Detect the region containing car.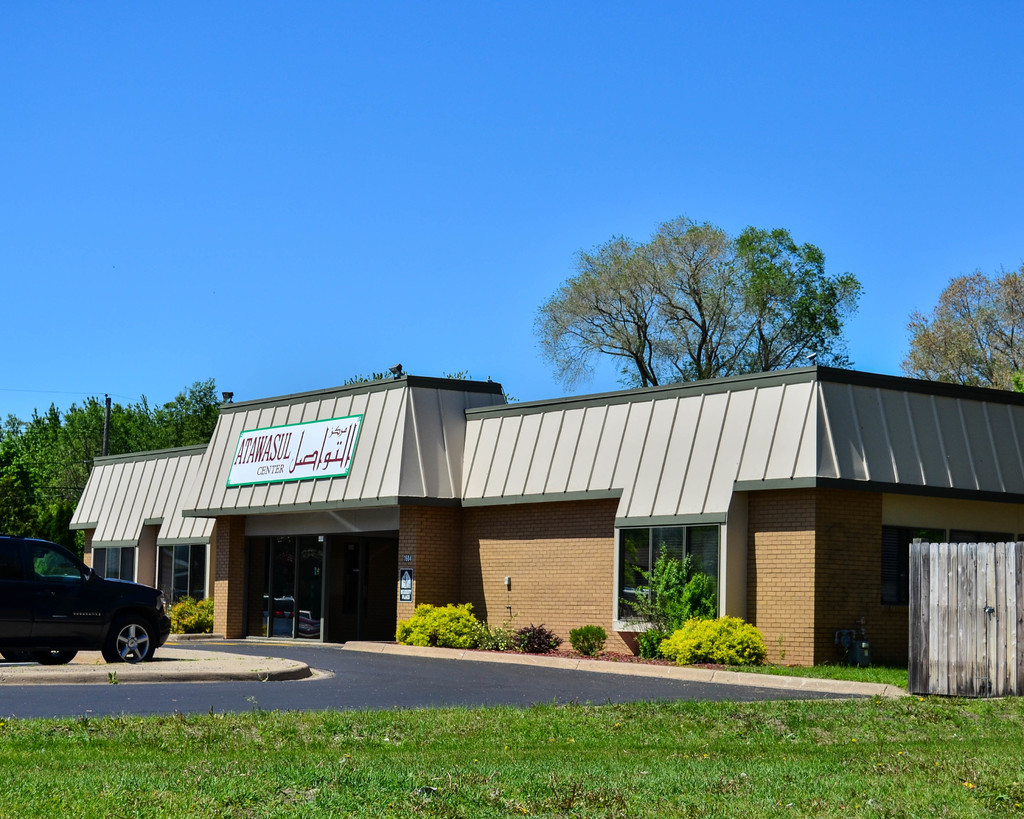
[x1=7, y1=523, x2=170, y2=675].
